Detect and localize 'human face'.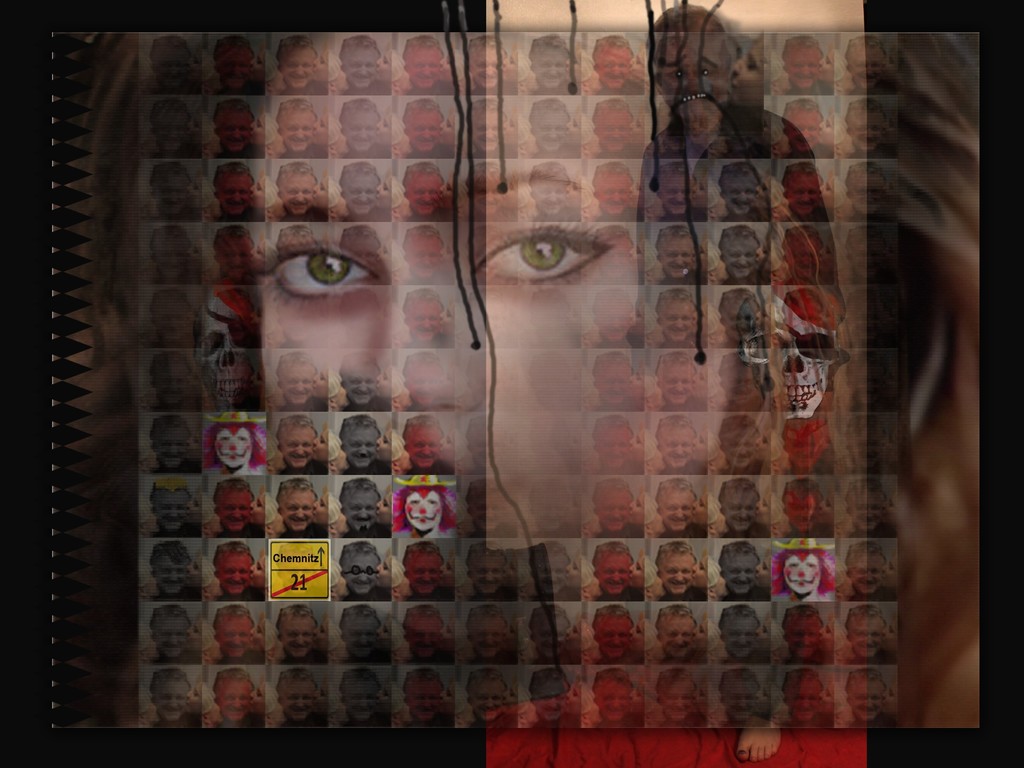
Localized at <region>721, 493, 760, 534</region>.
